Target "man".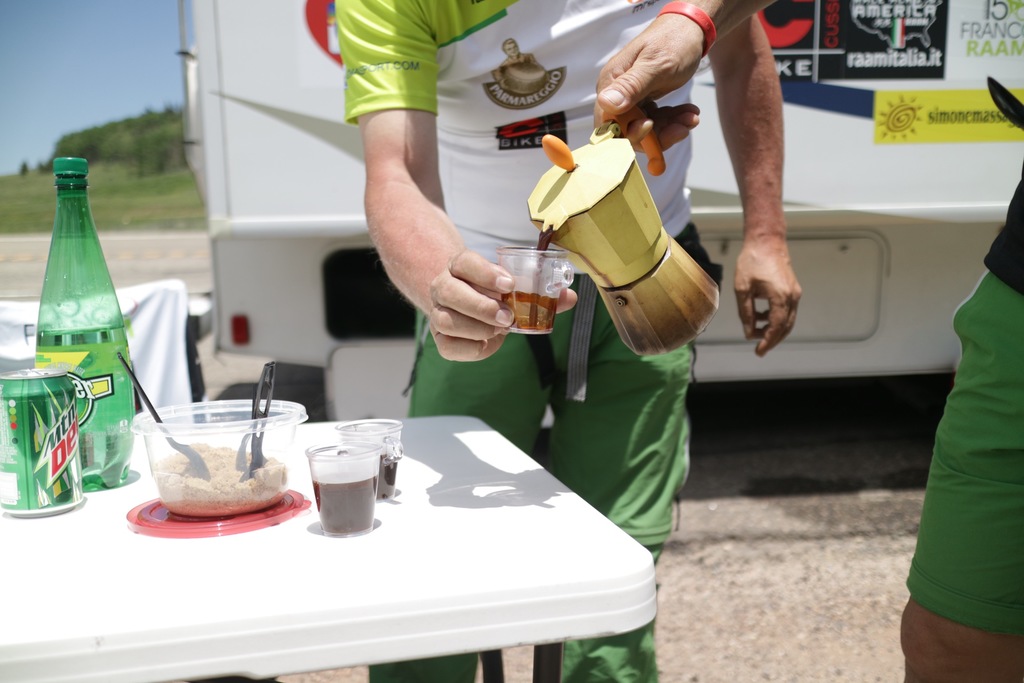
Target region: 332, 0, 801, 682.
